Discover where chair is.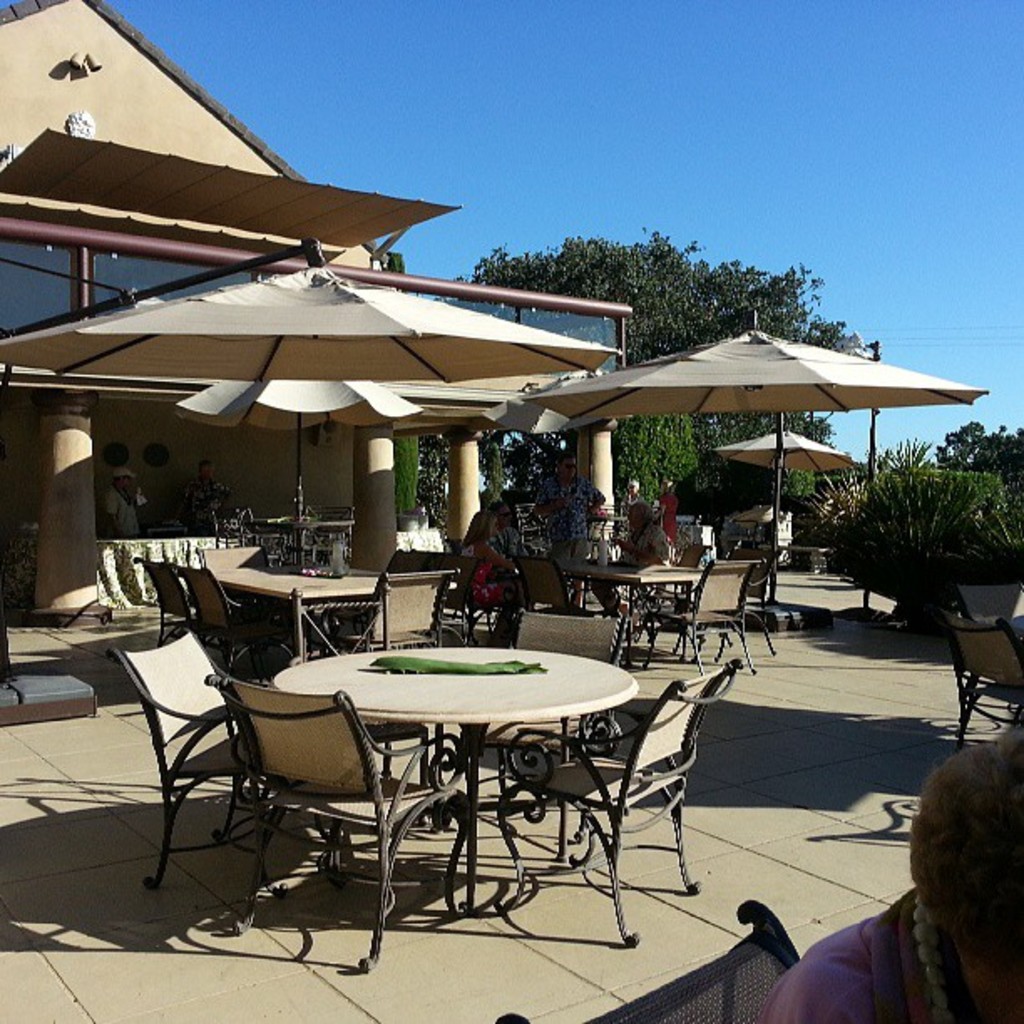
Discovered at l=484, t=654, r=740, b=960.
